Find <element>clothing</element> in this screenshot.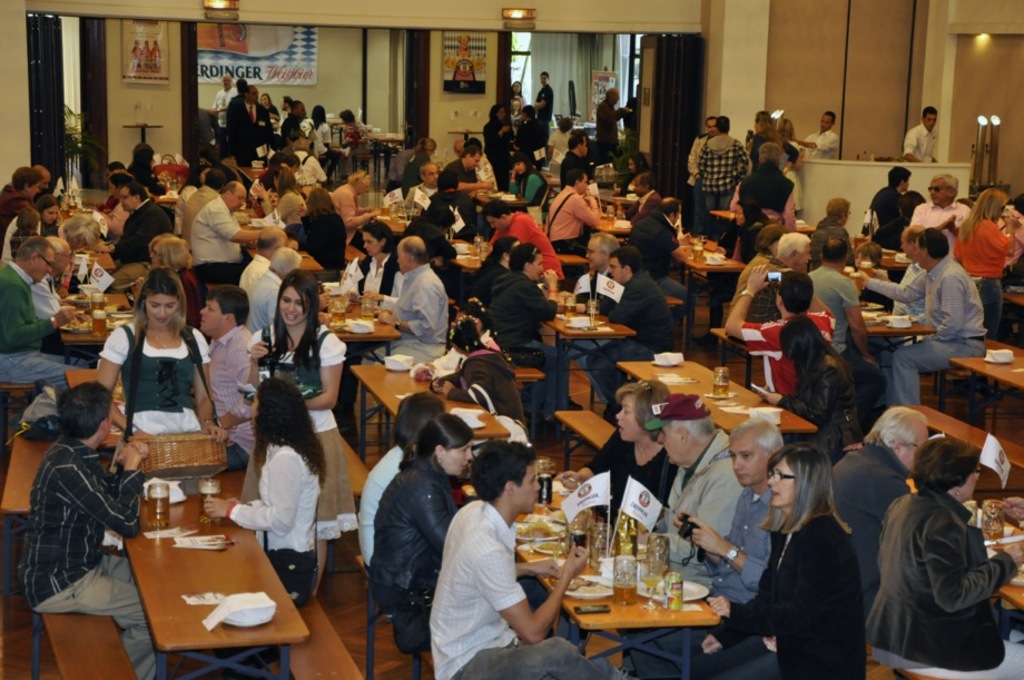
The bounding box for <element>clothing</element> is [x1=425, y1=155, x2=473, y2=238].
